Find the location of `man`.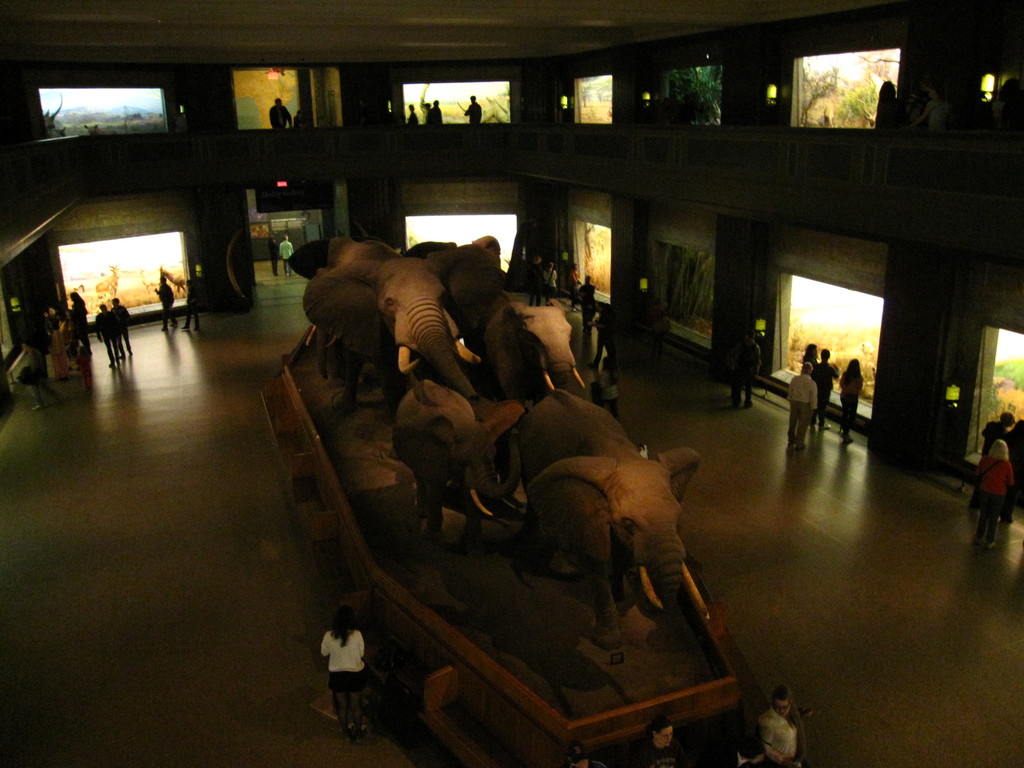
Location: [left=25, top=339, right=63, bottom=411].
